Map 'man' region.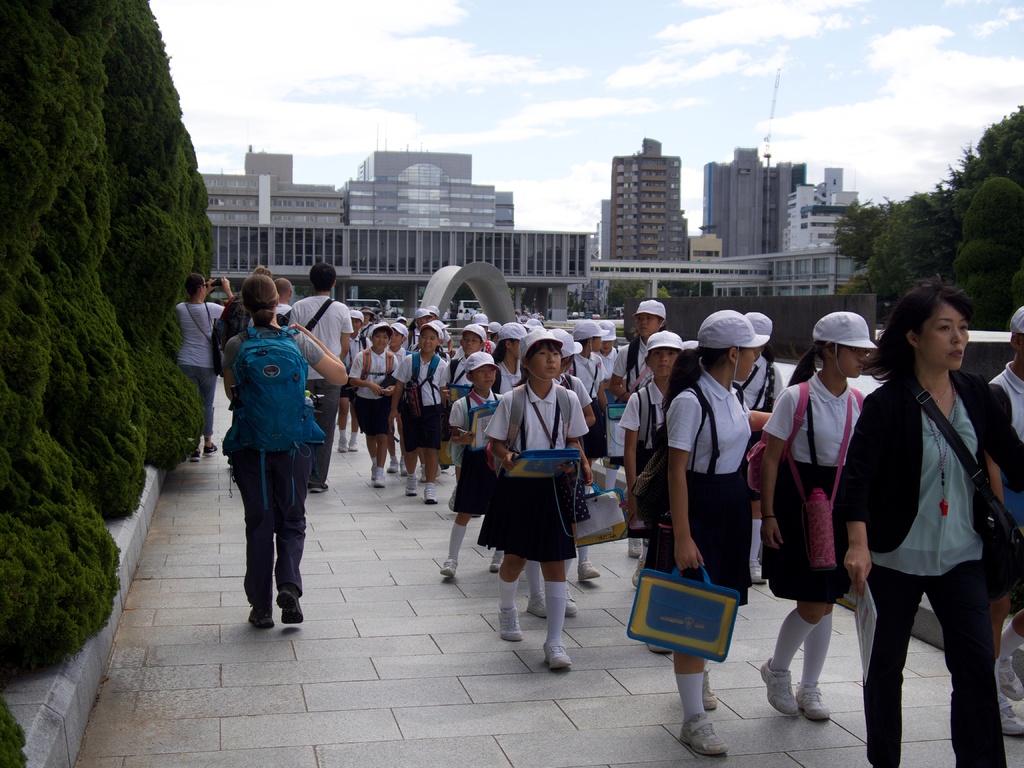
Mapped to (left=288, top=262, right=355, bottom=492).
